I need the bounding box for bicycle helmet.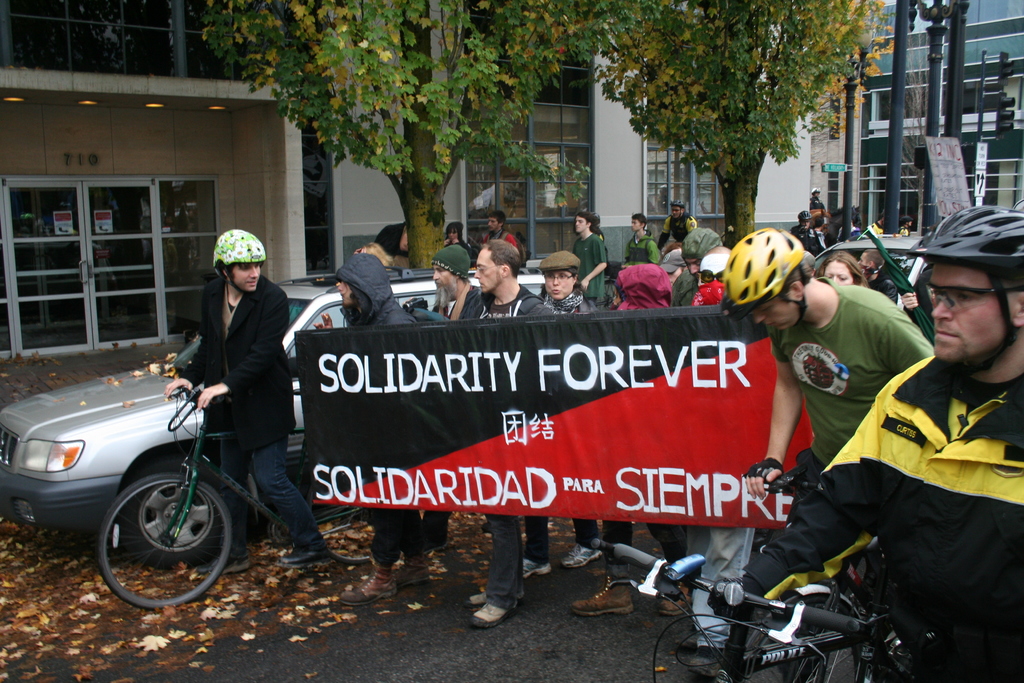
Here it is: pyautogui.locateOnScreen(719, 226, 804, 328).
